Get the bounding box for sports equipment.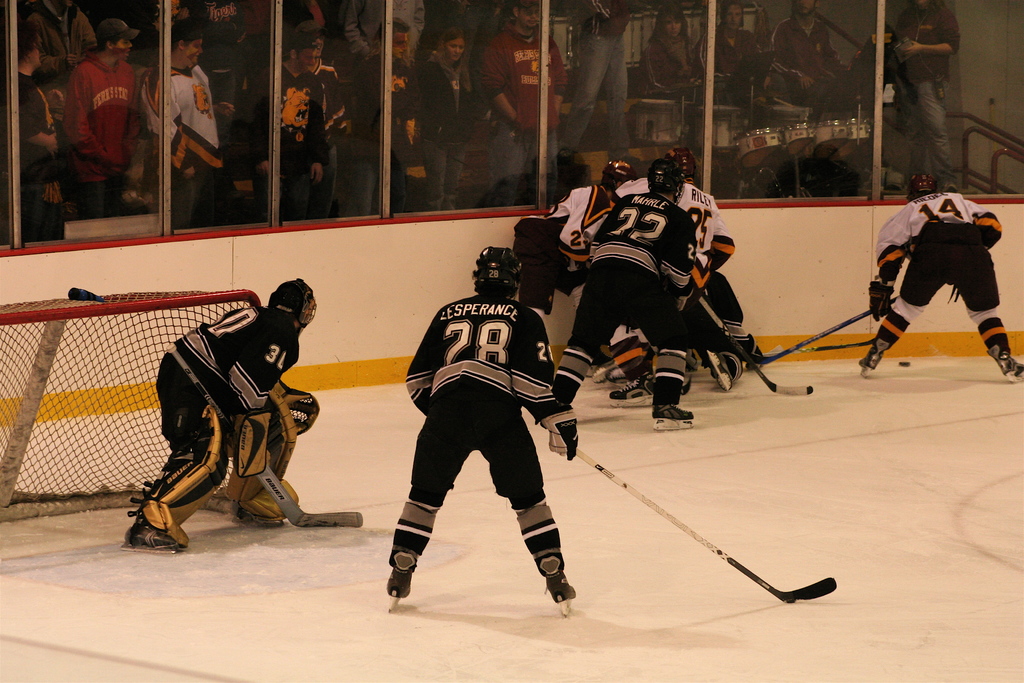
[x1=696, y1=346, x2=732, y2=390].
